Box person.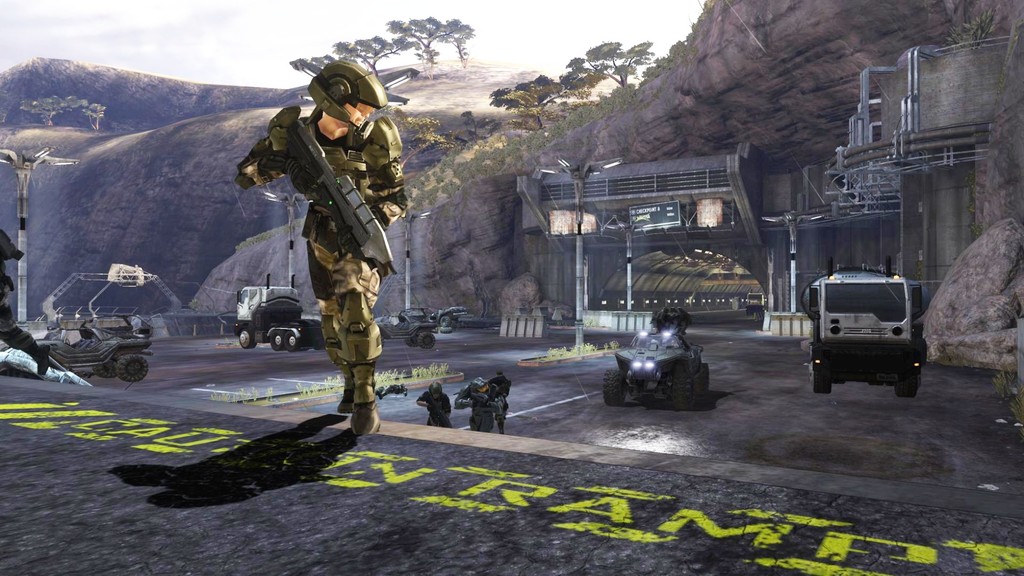
495,370,515,435.
